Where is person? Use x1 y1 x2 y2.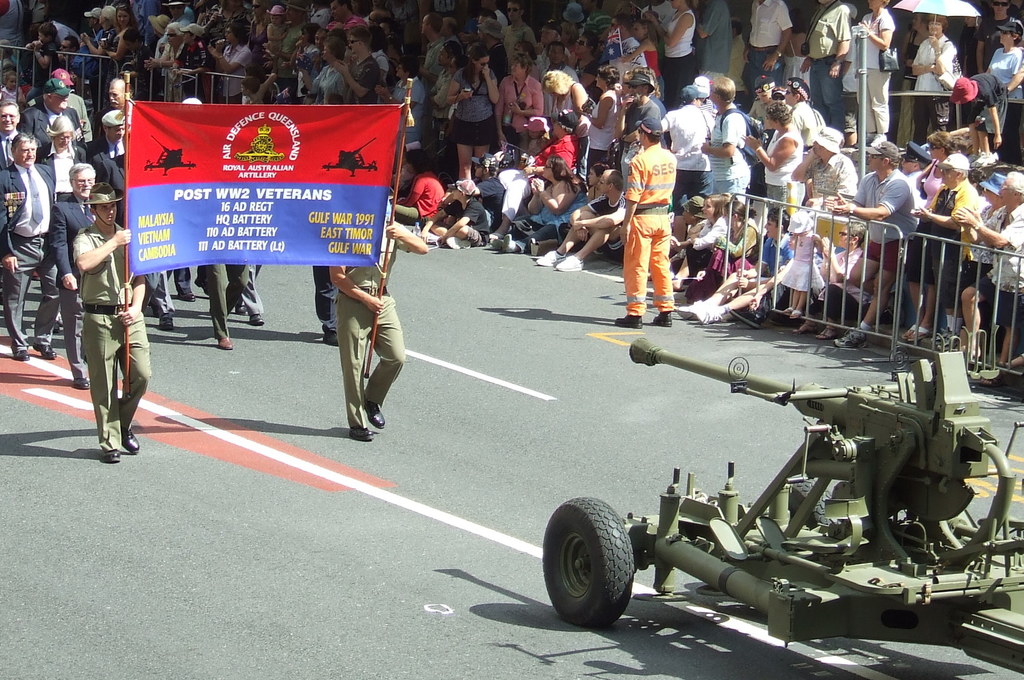
87 109 125 175.
